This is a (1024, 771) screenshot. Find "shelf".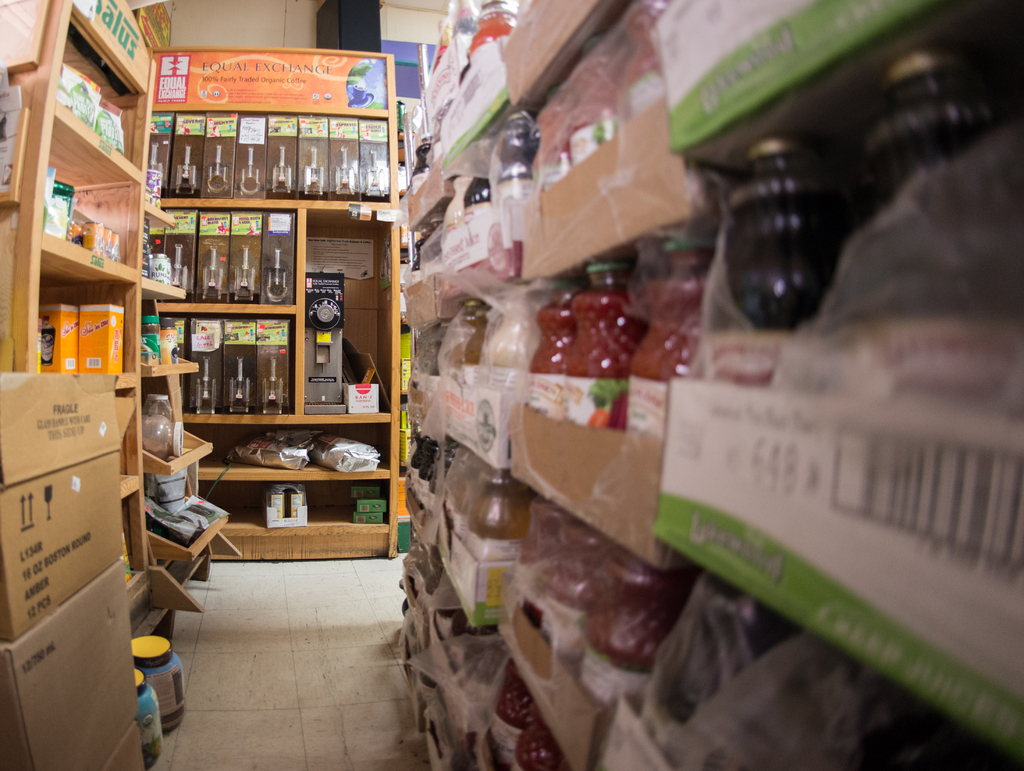
Bounding box: bbox(24, 124, 150, 274).
